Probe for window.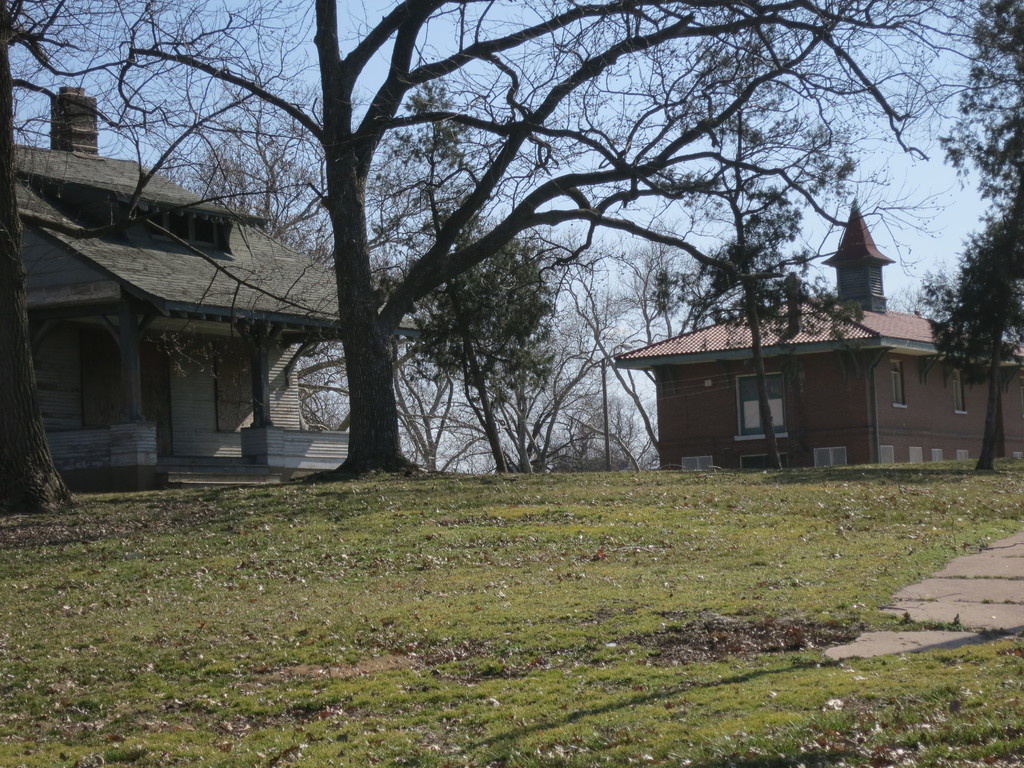
Probe result: {"x1": 737, "y1": 373, "x2": 790, "y2": 443}.
